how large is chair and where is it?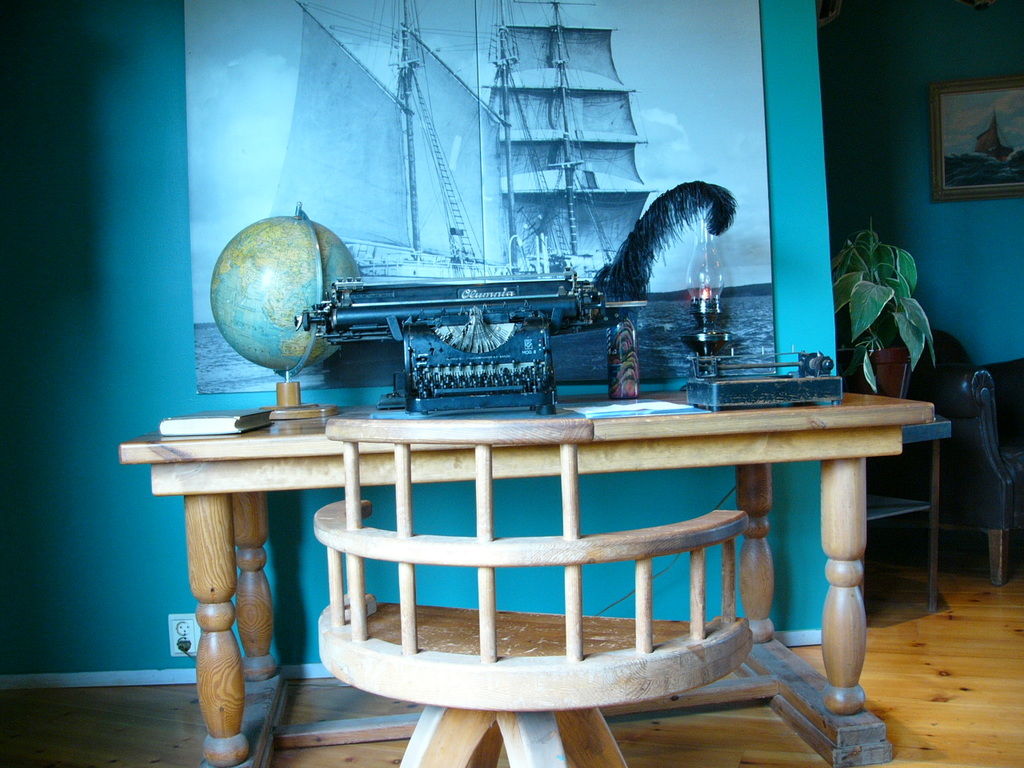
Bounding box: region(242, 378, 787, 740).
